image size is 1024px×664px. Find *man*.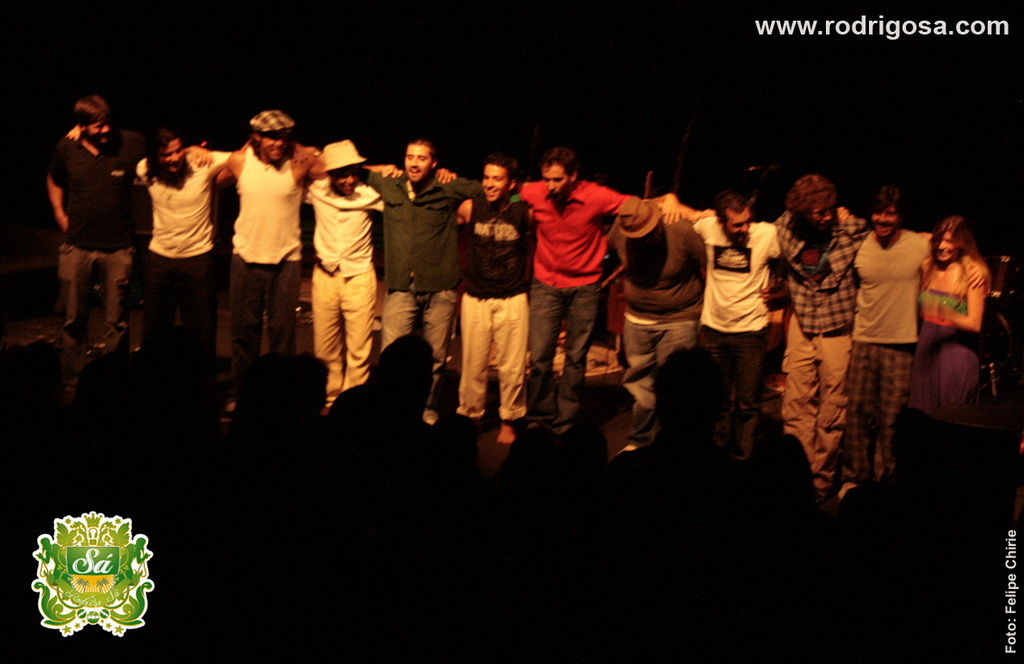
838 189 912 500.
